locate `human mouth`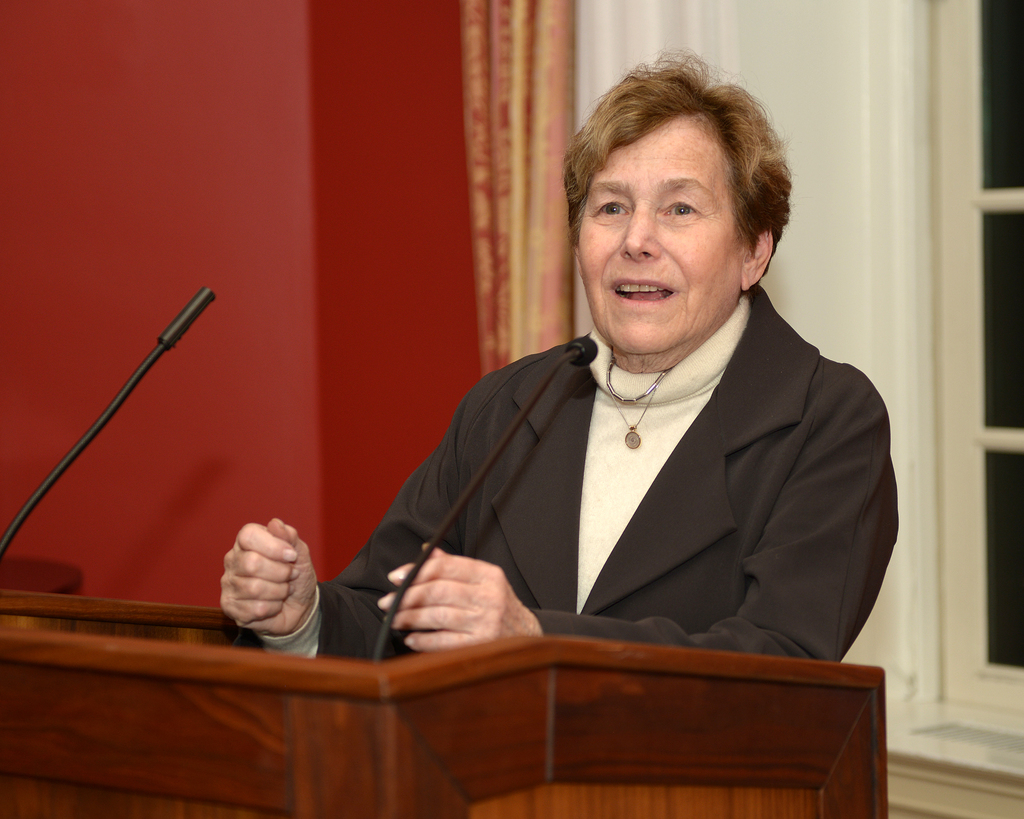
detection(613, 279, 671, 304)
